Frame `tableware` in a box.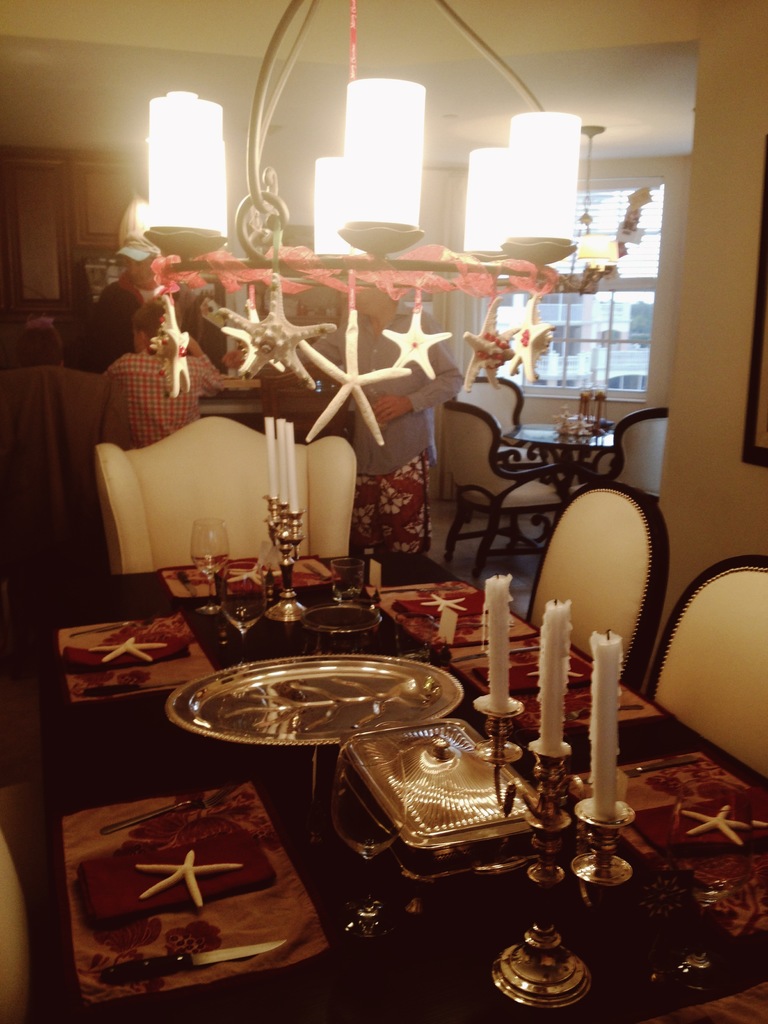
l=331, t=560, r=366, b=604.
